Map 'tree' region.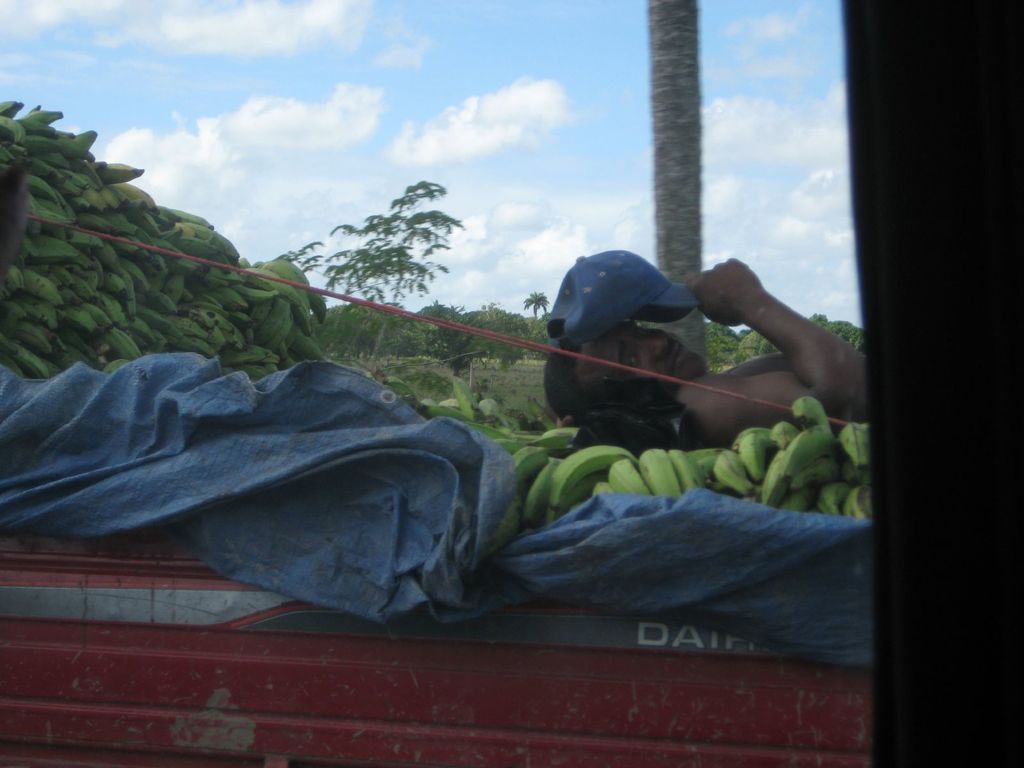
Mapped to select_region(276, 177, 467, 373).
